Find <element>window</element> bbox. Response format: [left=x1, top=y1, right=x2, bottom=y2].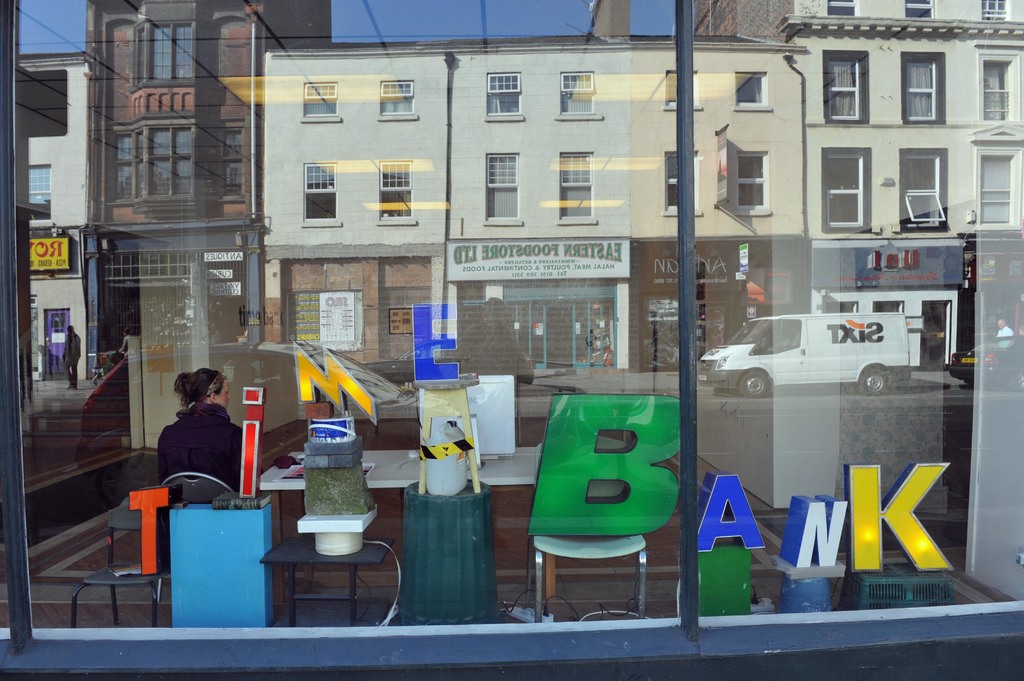
[left=665, top=156, right=695, bottom=214].
